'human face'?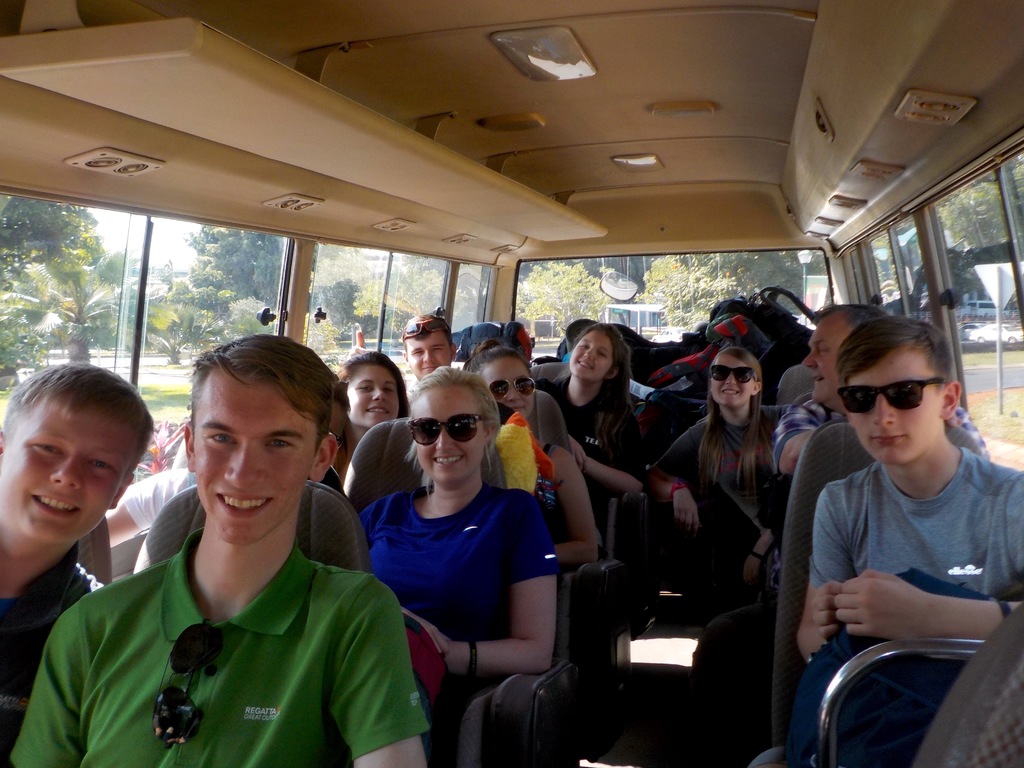
BBox(572, 333, 612, 381)
